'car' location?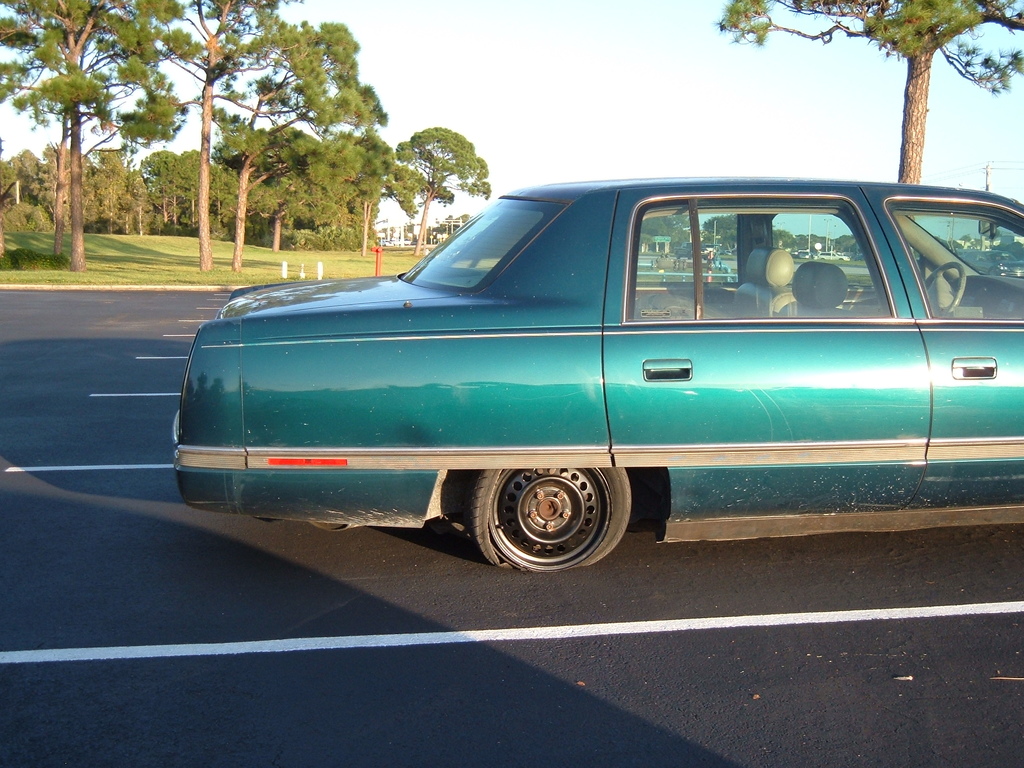
region(799, 250, 812, 258)
